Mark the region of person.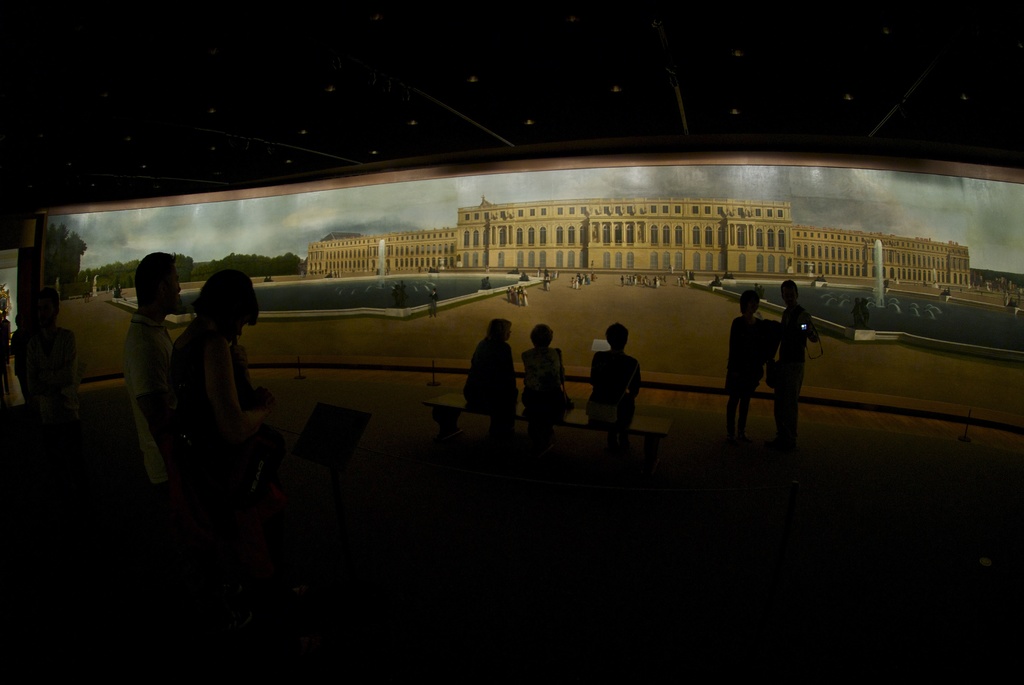
Region: x1=718, y1=286, x2=772, y2=429.
